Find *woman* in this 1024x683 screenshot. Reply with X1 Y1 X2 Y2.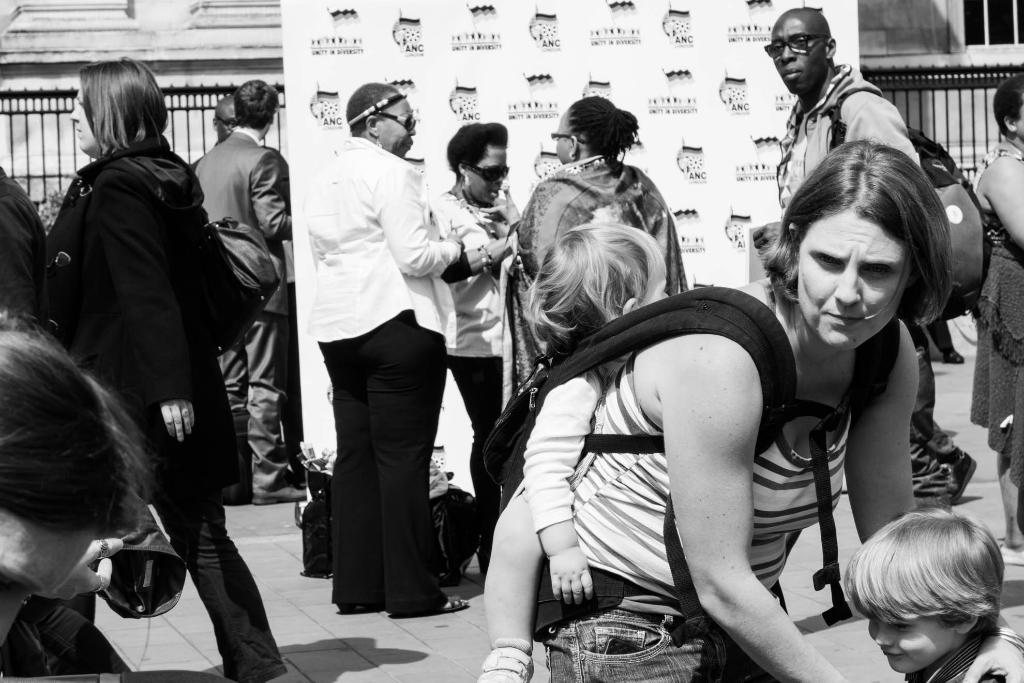
47 56 285 682.
